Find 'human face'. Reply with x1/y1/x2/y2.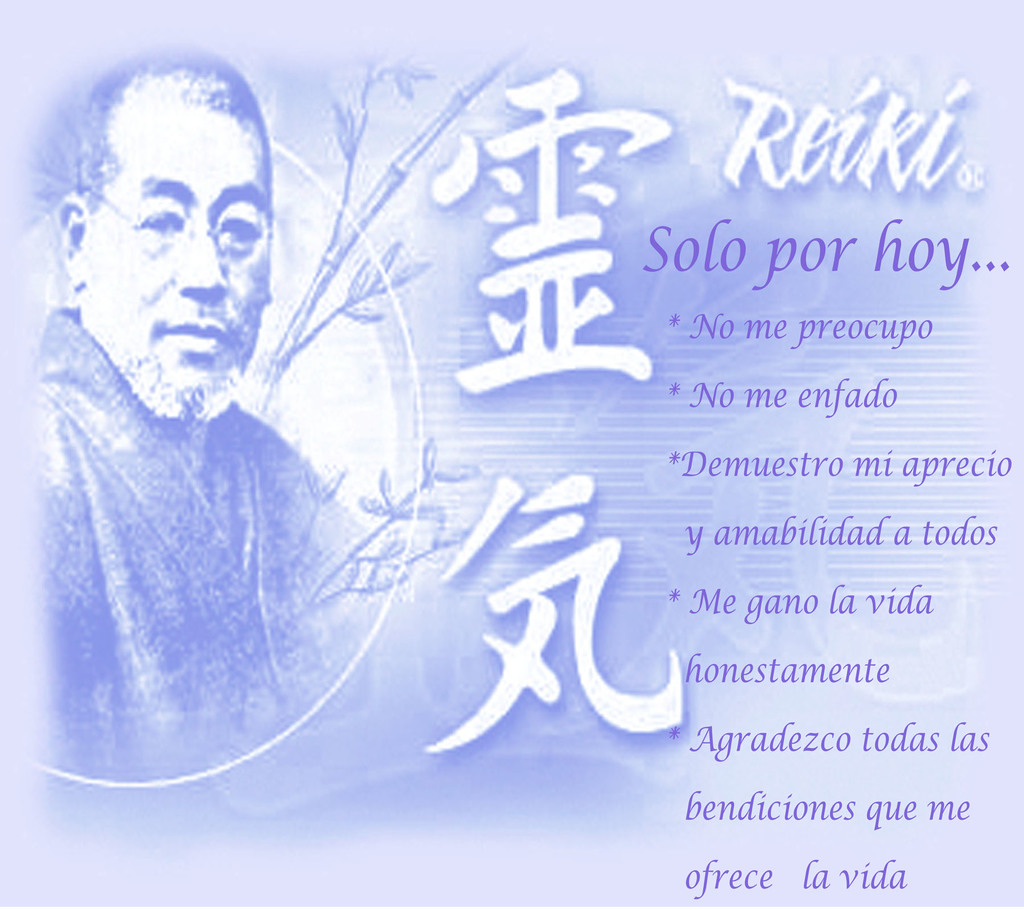
87/99/273/401.
